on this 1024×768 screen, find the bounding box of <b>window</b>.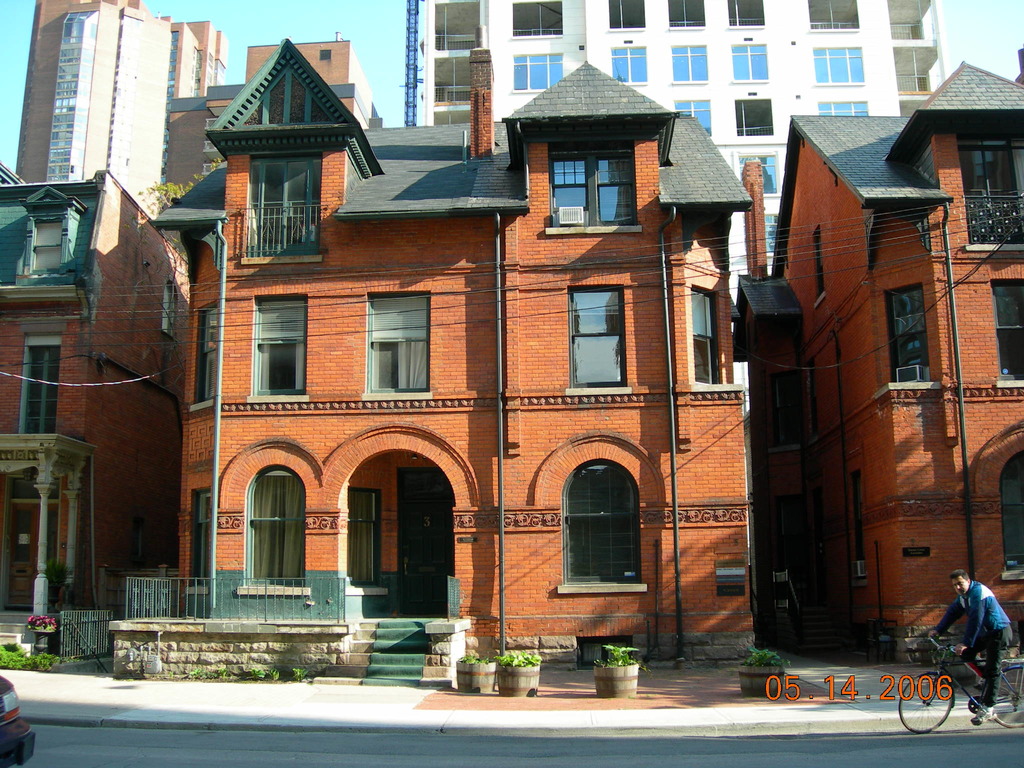
Bounding box: x1=609, y1=45, x2=649, y2=81.
